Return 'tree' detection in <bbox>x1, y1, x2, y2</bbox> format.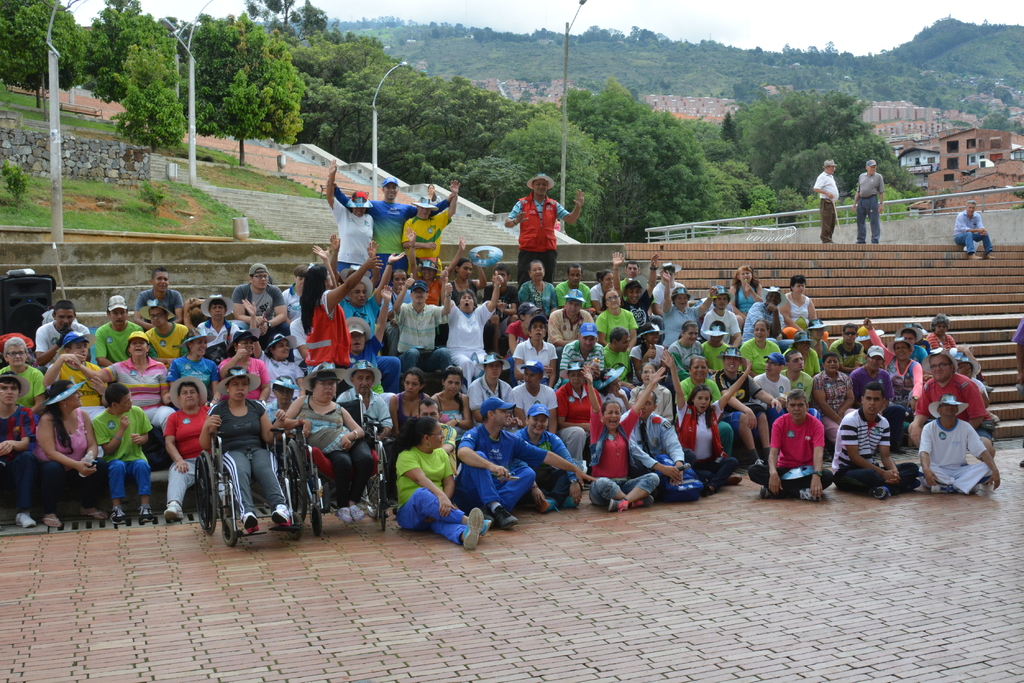
<bbox>980, 78, 998, 98</bbox>.
